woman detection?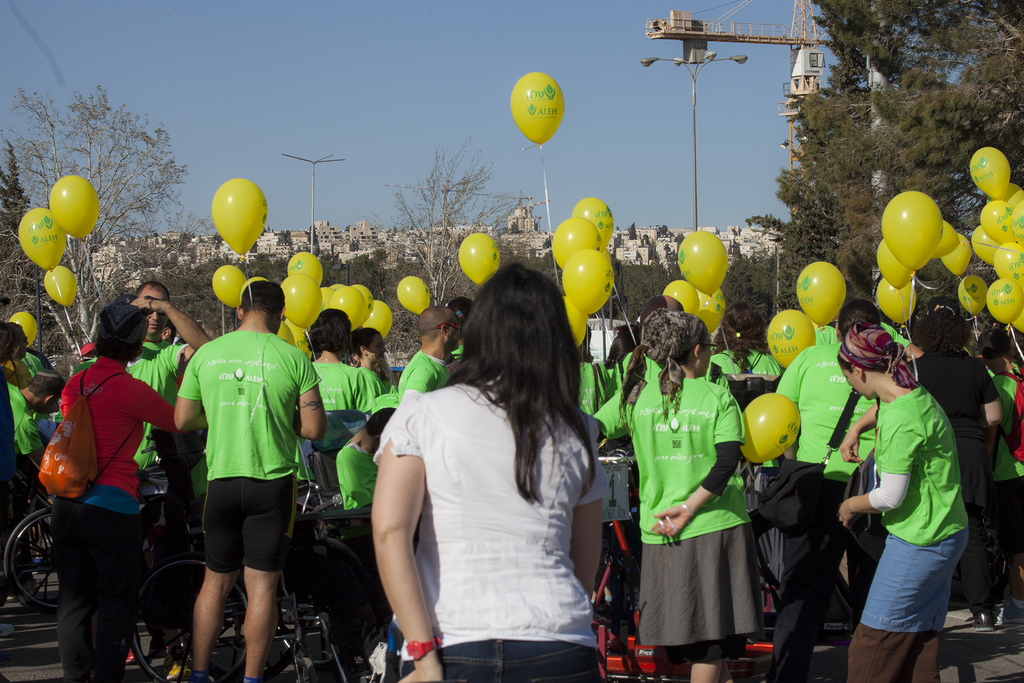
48,302,190,682
